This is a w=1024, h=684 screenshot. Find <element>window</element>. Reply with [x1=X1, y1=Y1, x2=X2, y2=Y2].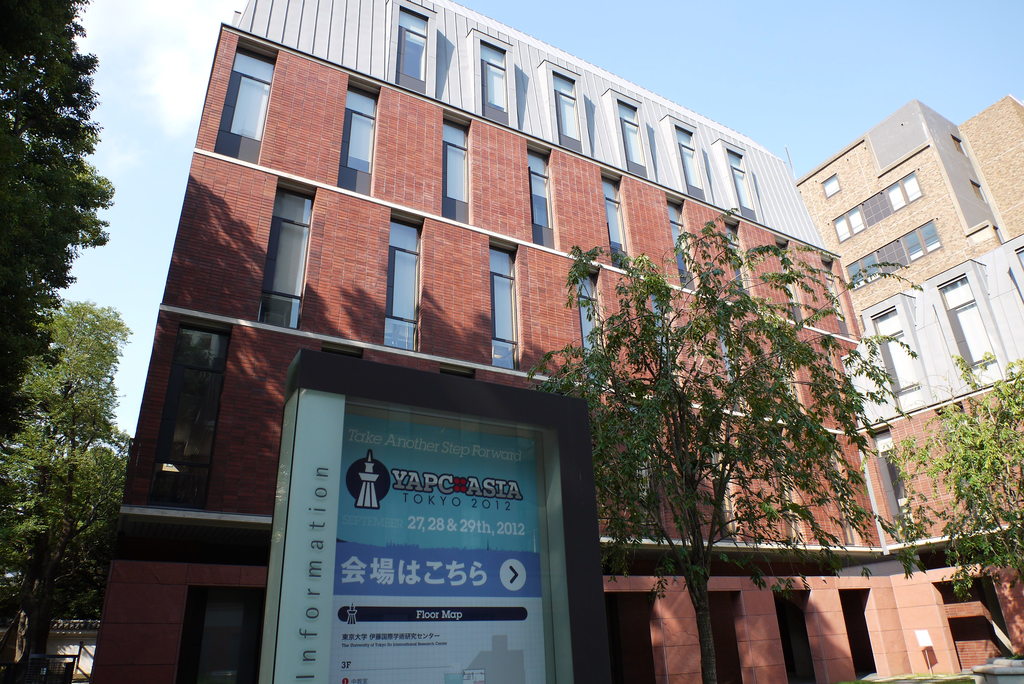
[x1=260, y1=185, x2=314, y2=325].
